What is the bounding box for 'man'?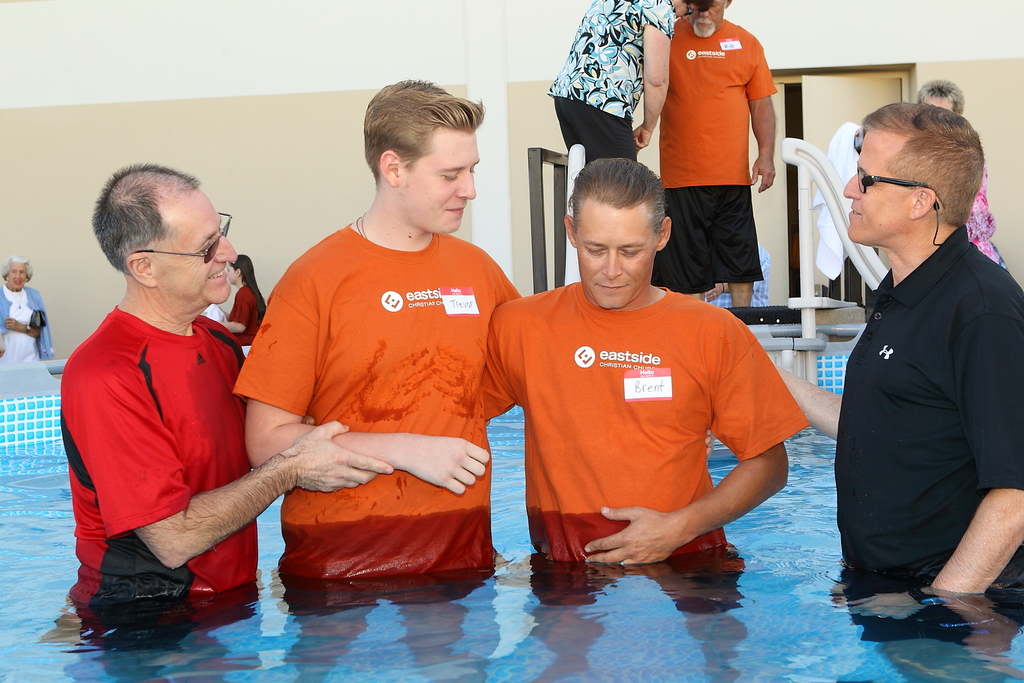
locate(59, 161, 395, 622).
